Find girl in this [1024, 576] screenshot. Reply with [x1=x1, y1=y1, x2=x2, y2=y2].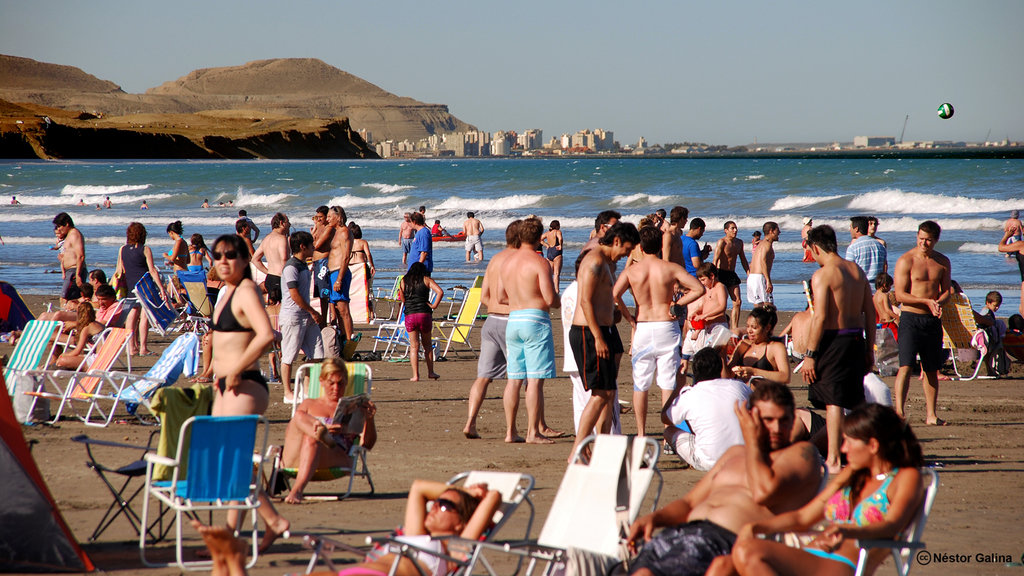
[x1=722, y1=301, x2=791, y2=382].
